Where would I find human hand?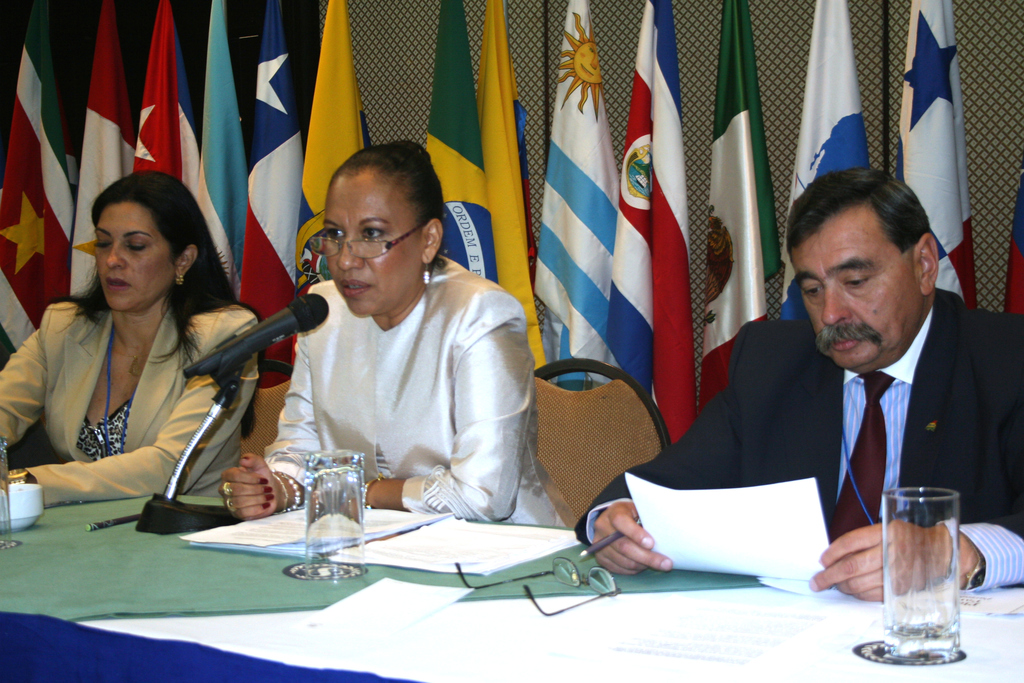
At bbox=(219, 452, 280, 522).
